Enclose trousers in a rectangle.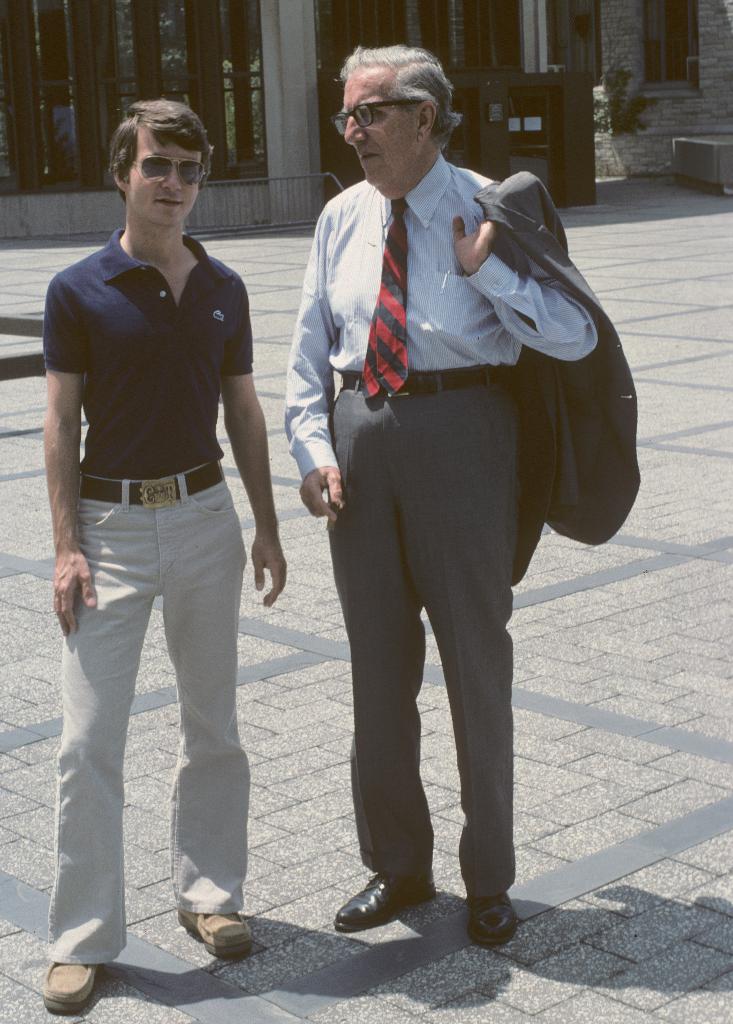
<region>325, 364, 515, 899</region>.
